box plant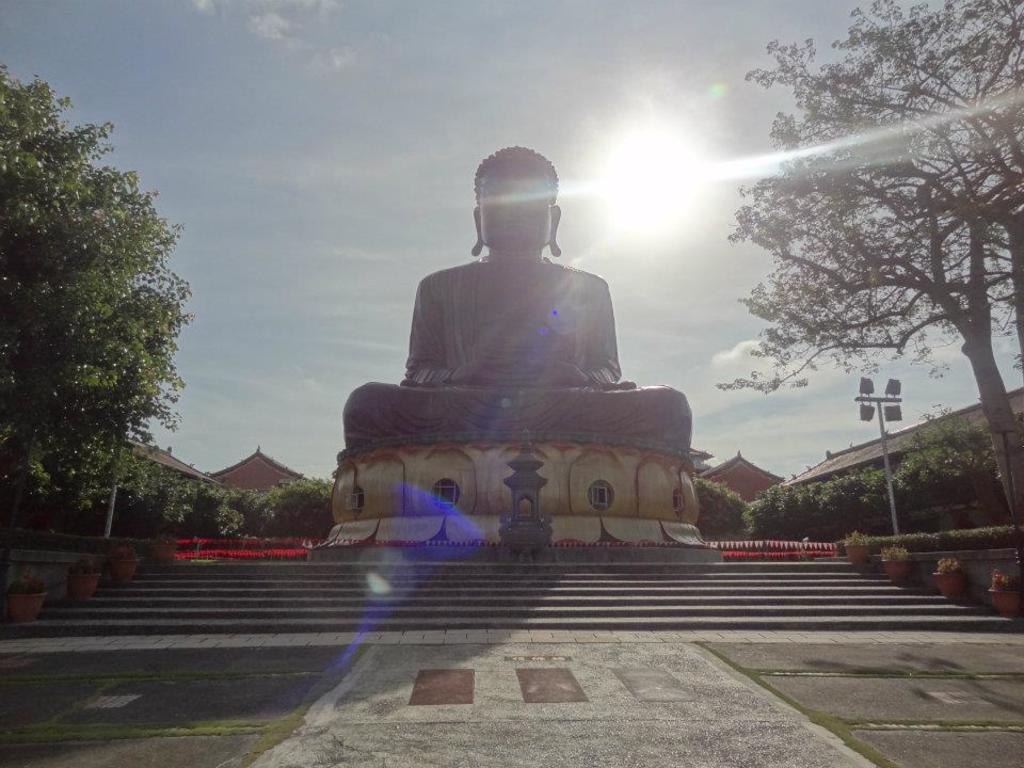
[left=75, top=562, right=99, bottom=578]
